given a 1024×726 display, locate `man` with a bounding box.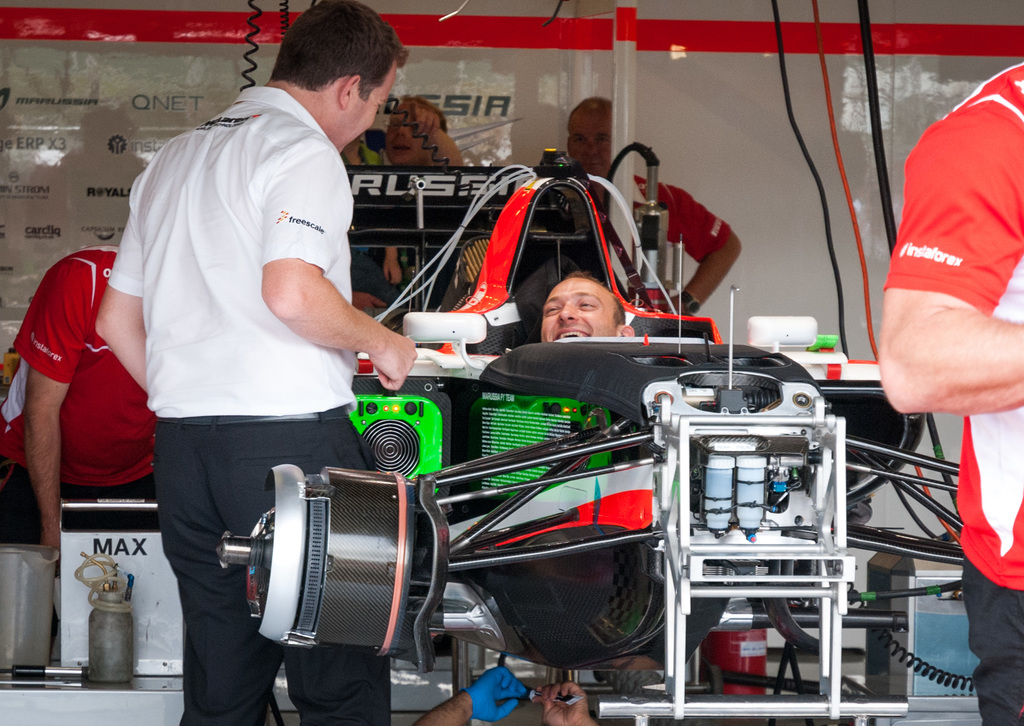
Located: bbox(871, 63, 1023, 725).
